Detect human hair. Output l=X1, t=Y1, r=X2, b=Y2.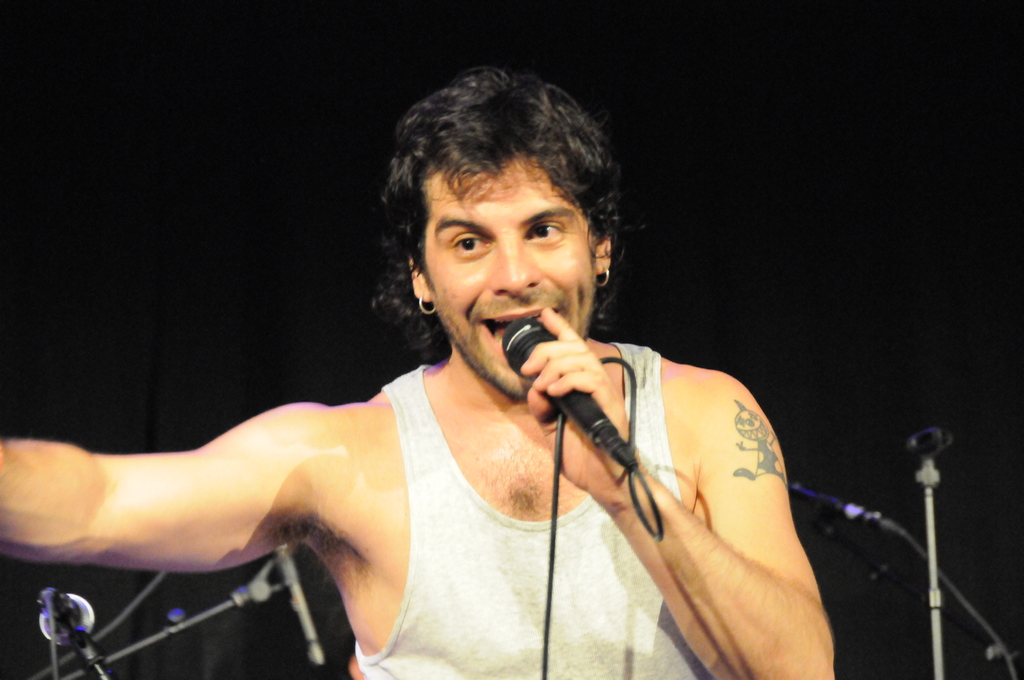
l=381, t=80, r=632, b=346.
